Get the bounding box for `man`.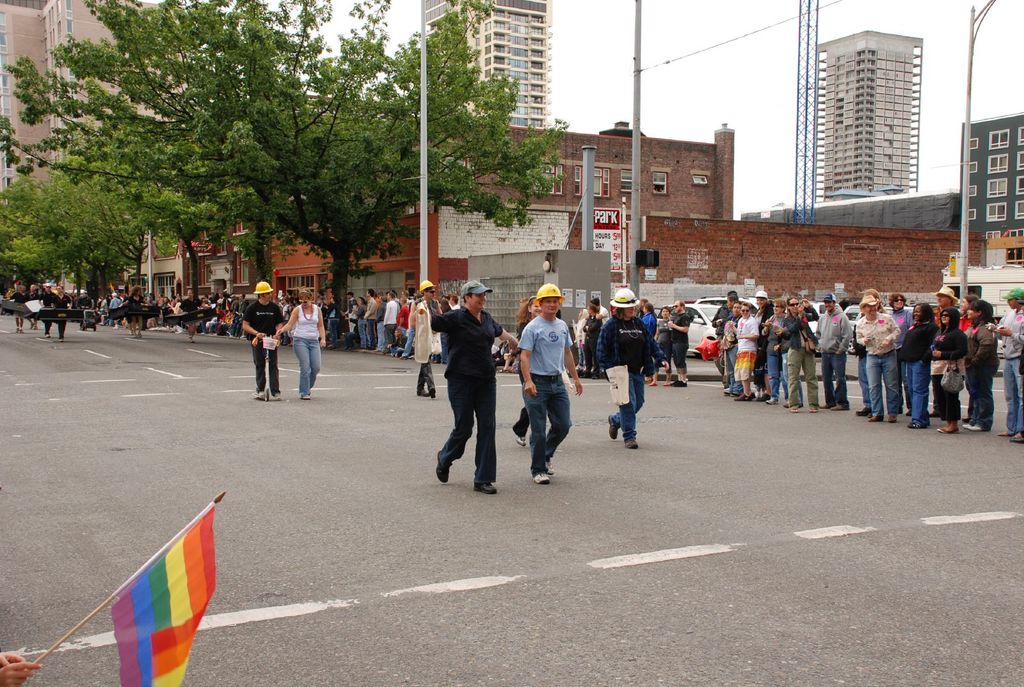
box(933, 284, 961, 420).
